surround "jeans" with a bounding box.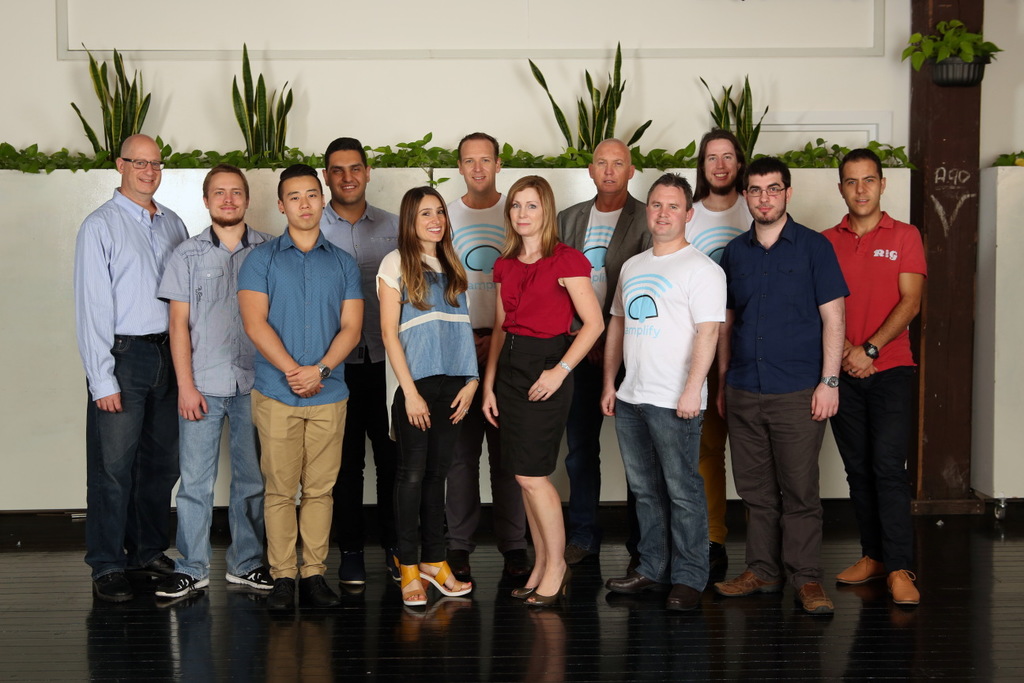
{"left": 564, "top": 364, "right": 637, "bottom": 558}.
